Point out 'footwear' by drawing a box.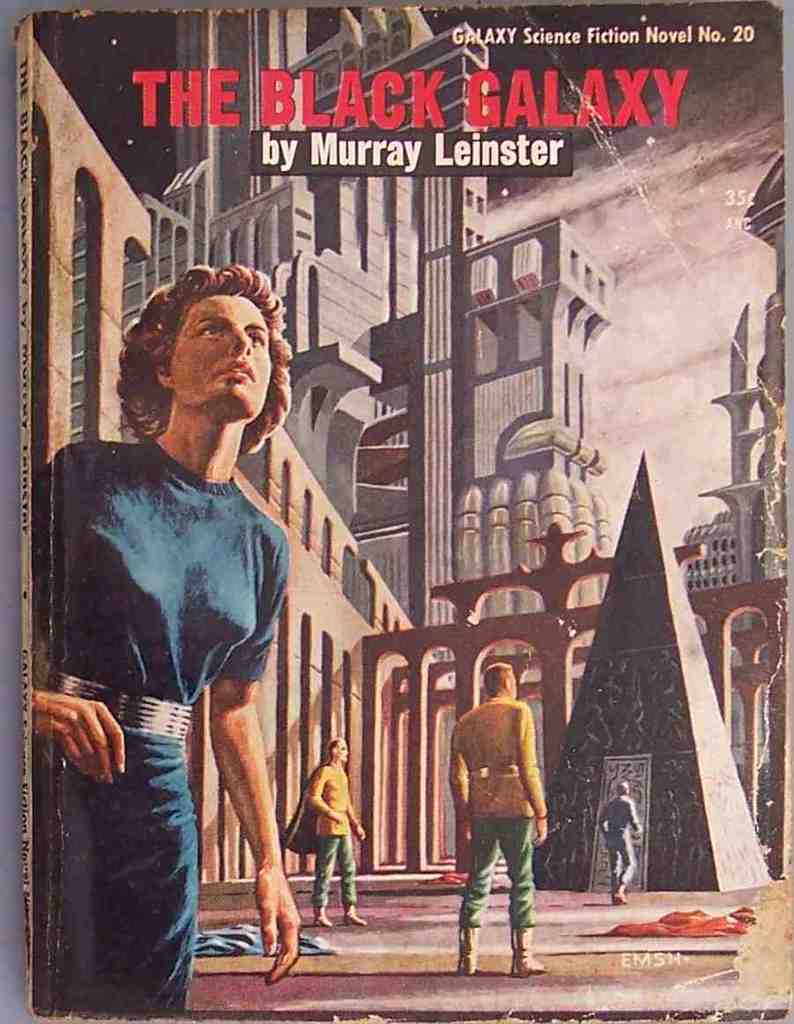
l=344, t=910, r=365, b=930.
